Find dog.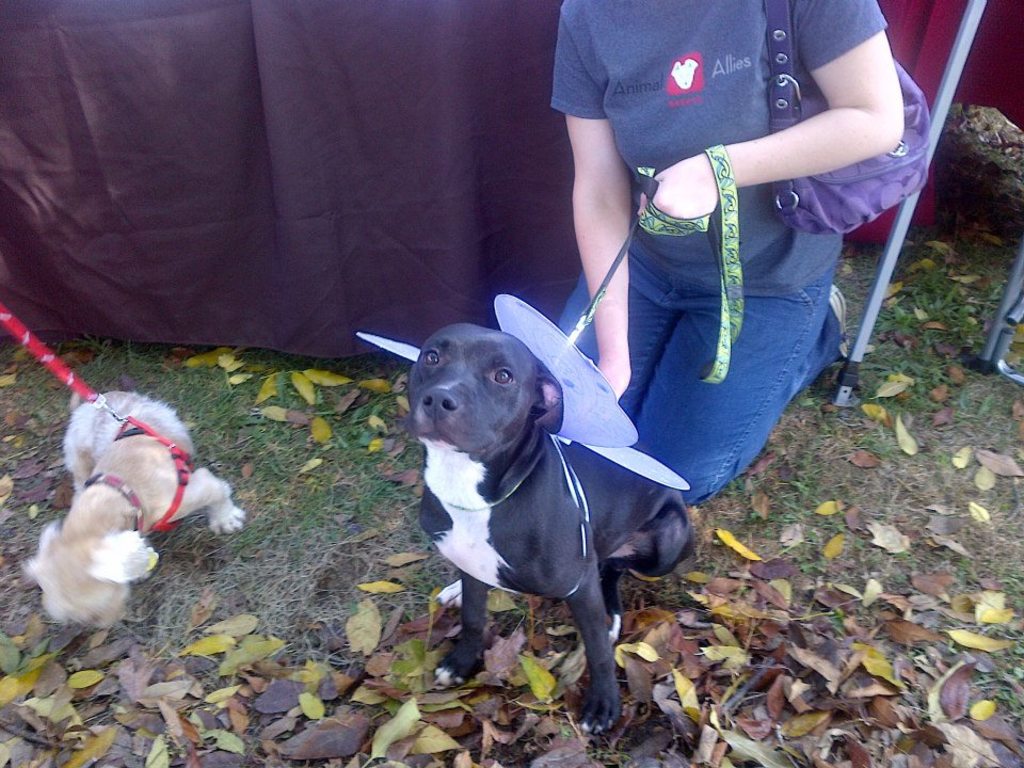
{"x1": 404, "y1": 319, "x2": 697, "y2": 737}.
